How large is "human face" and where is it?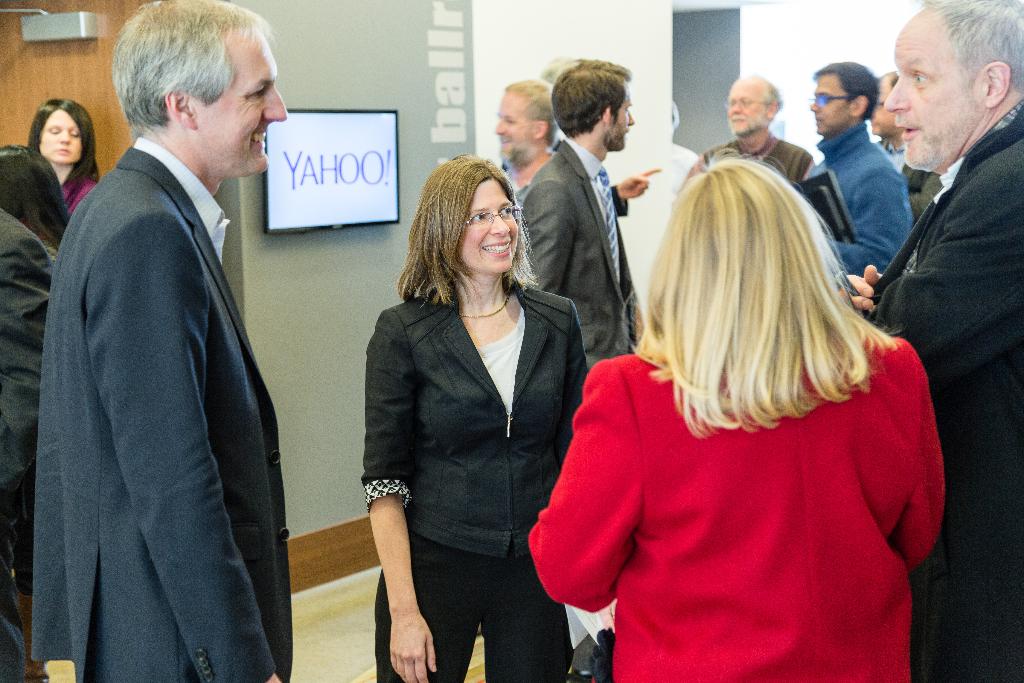
Bounding box: [728,79,764,136].
